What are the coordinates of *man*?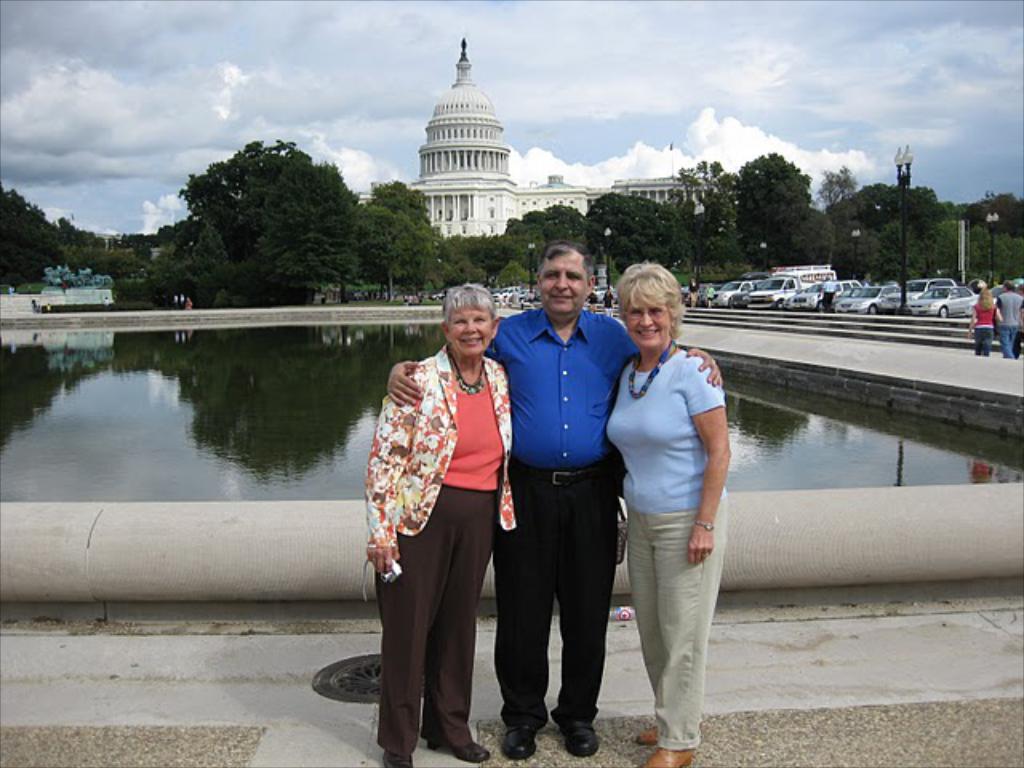
[389, 240, 723, 763].
